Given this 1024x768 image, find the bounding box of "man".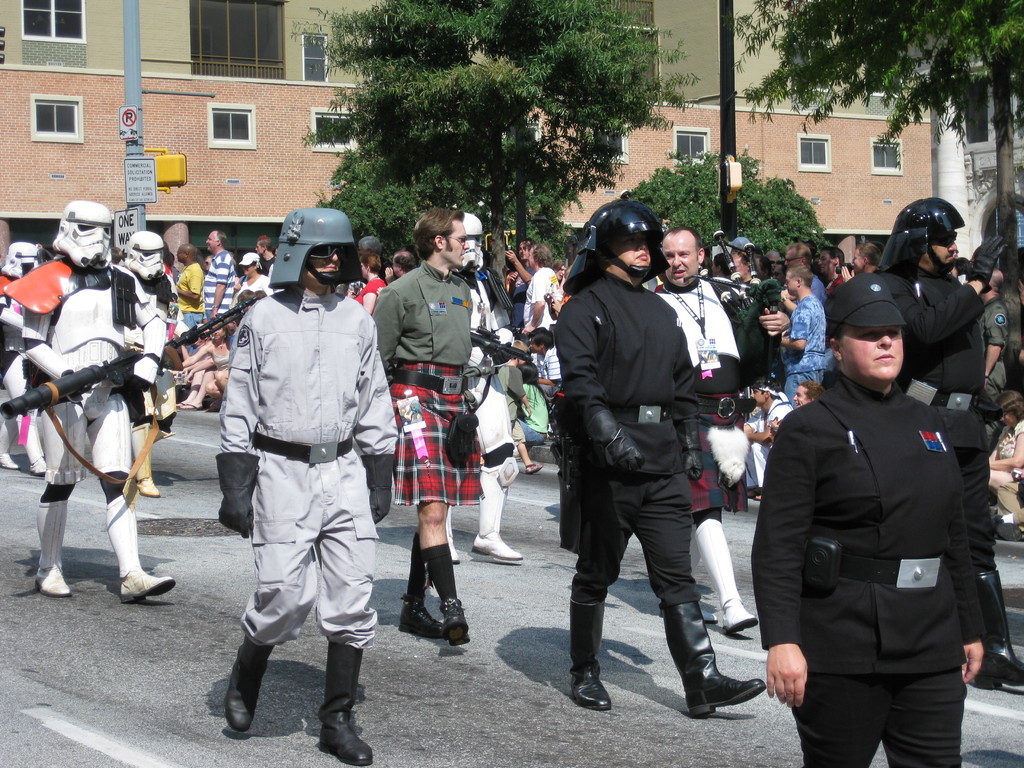
locate(204, 201, 385, 767).
